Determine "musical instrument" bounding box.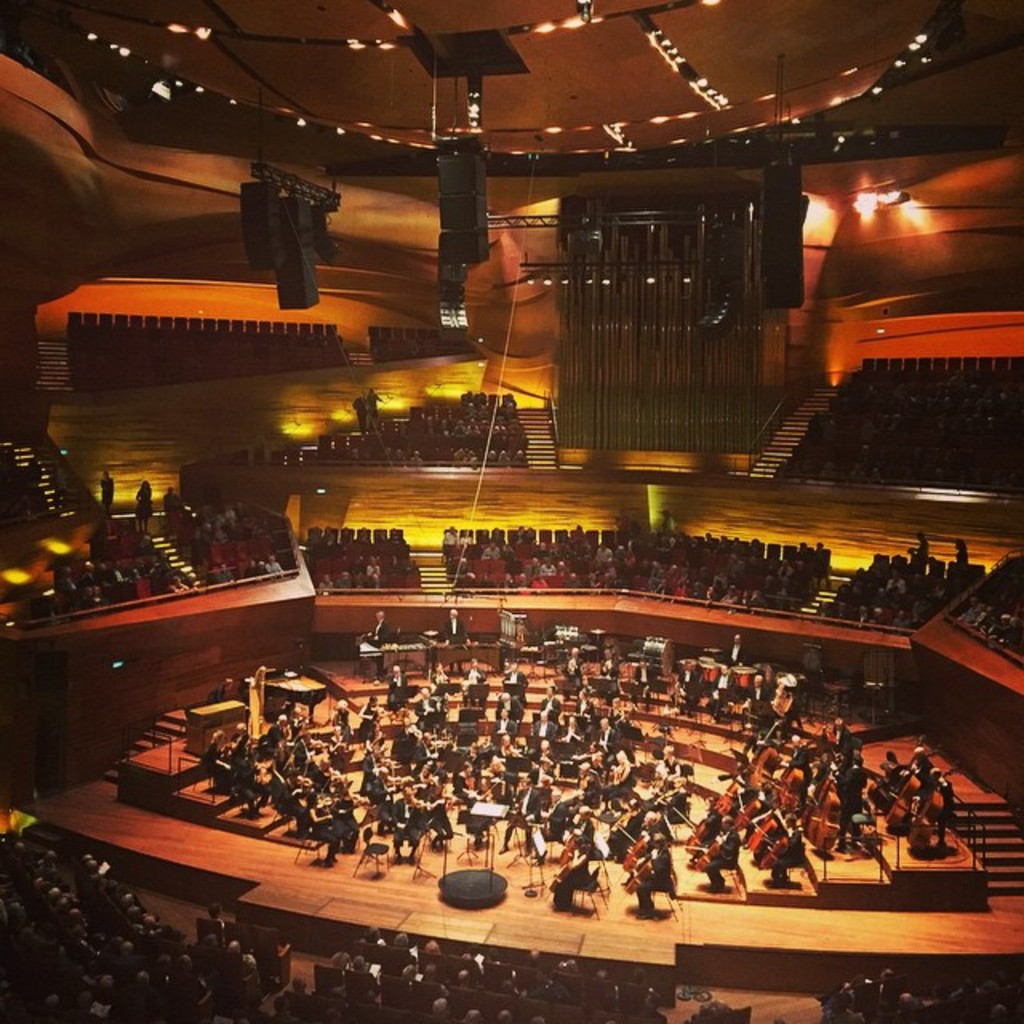
Determined: {"x1": 430, "y1": 731, "x2": 438, "y2": 758}.
